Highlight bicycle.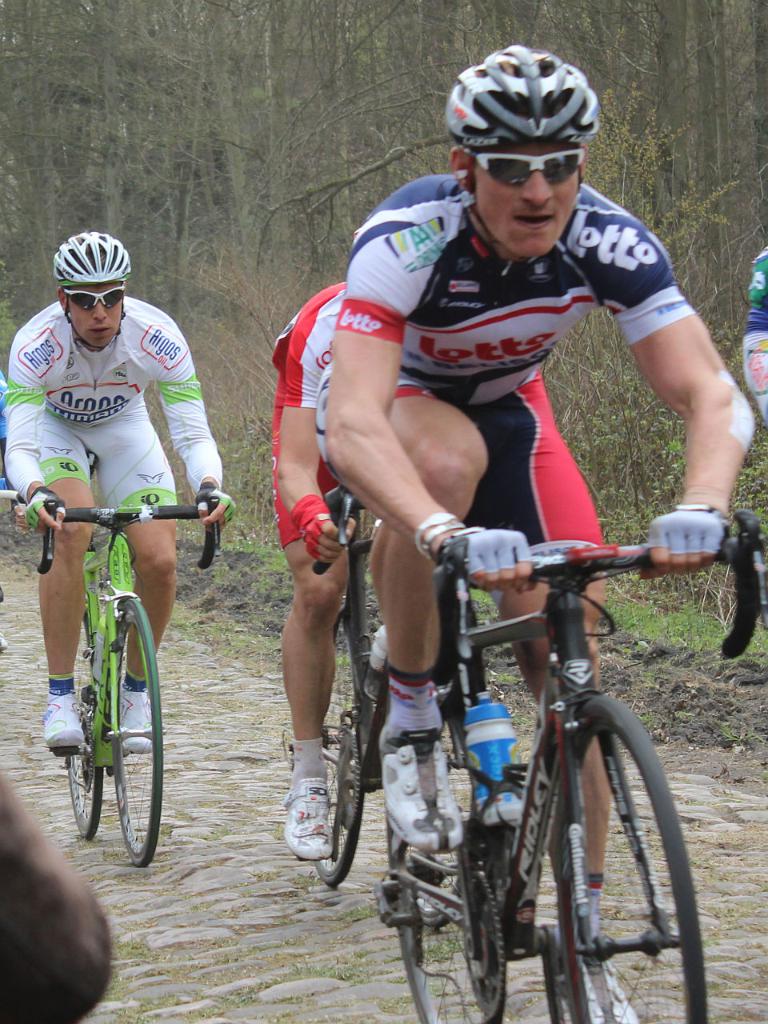
Highlighted region: pyautogui.locateOnScreen(282, 480, 486, 934).
